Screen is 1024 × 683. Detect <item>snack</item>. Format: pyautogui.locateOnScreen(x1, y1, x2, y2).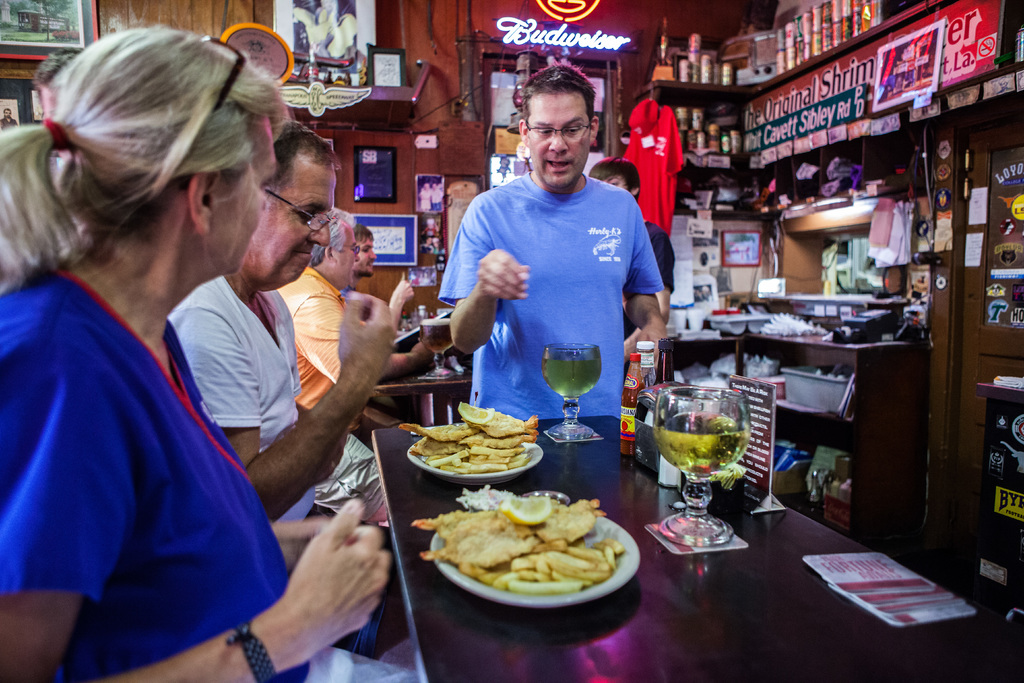
pyautogui.locateOnScreen(409, 484, 624, 598).
